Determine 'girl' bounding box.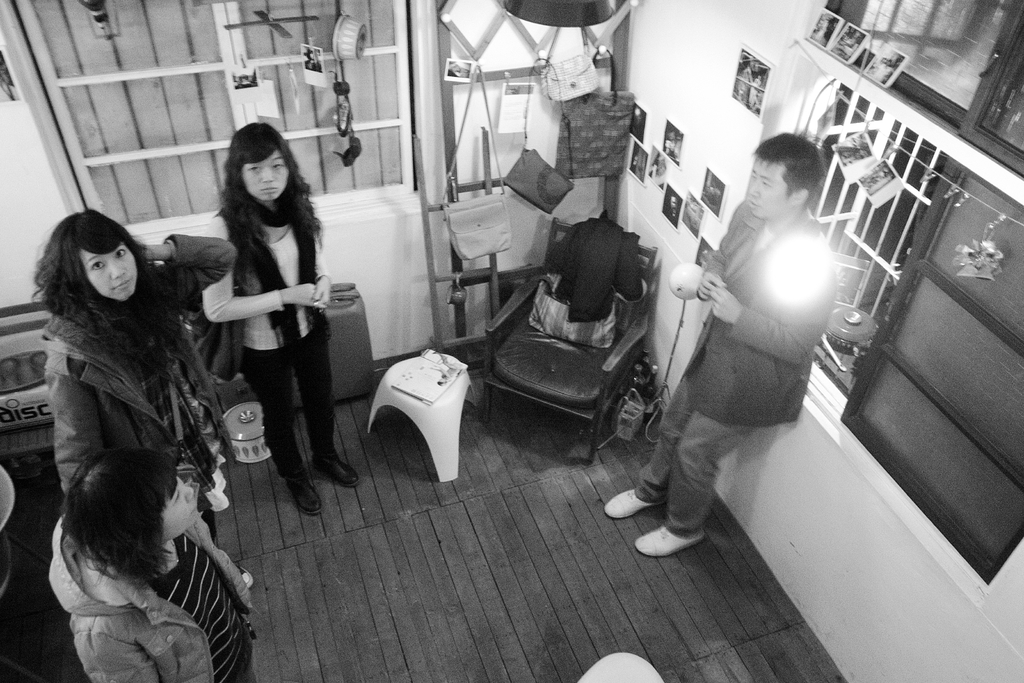
Determined: Rect(24, 204, 237, 502).
